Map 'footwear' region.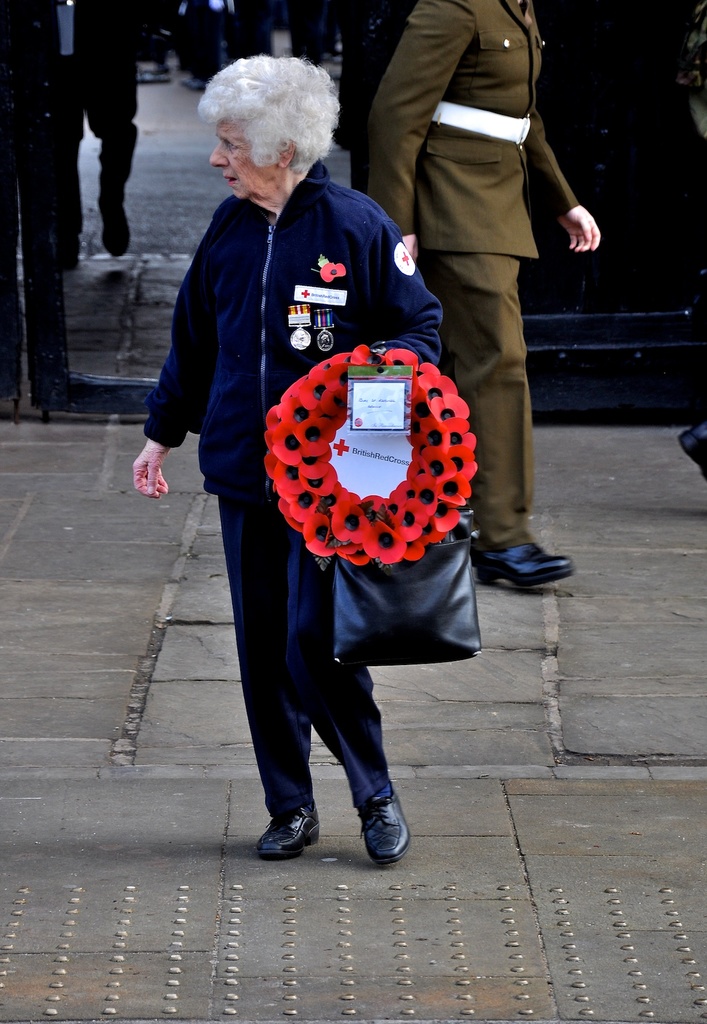
Mapped to (x1=473, y1=543, x2=574, y2=586).
